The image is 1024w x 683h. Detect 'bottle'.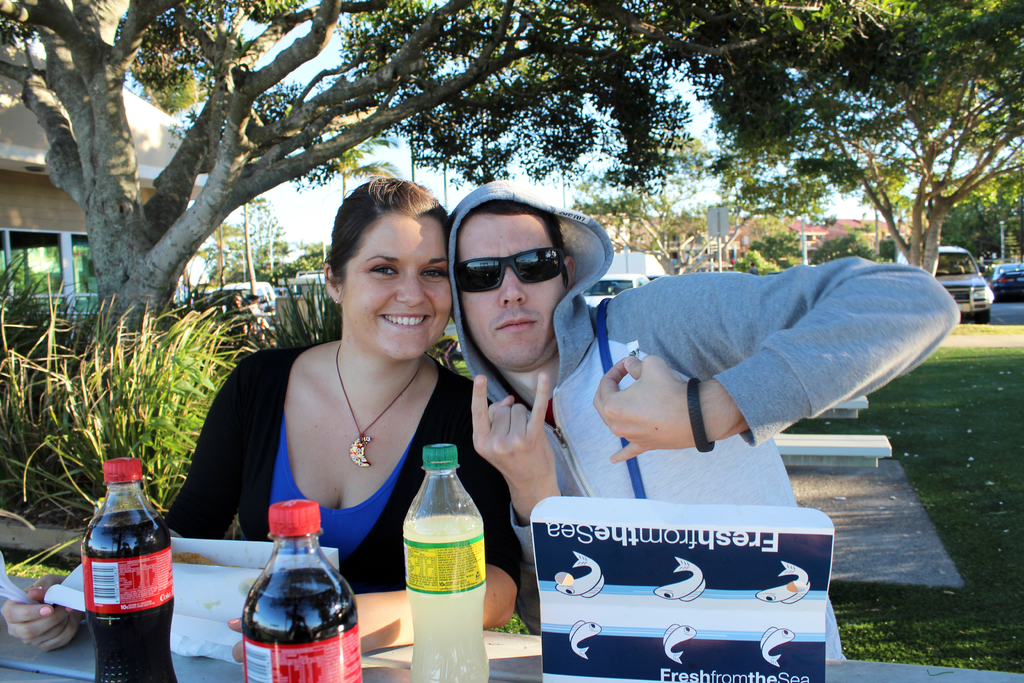
Detection: left=394, top=436, right=480, bottom=653.
